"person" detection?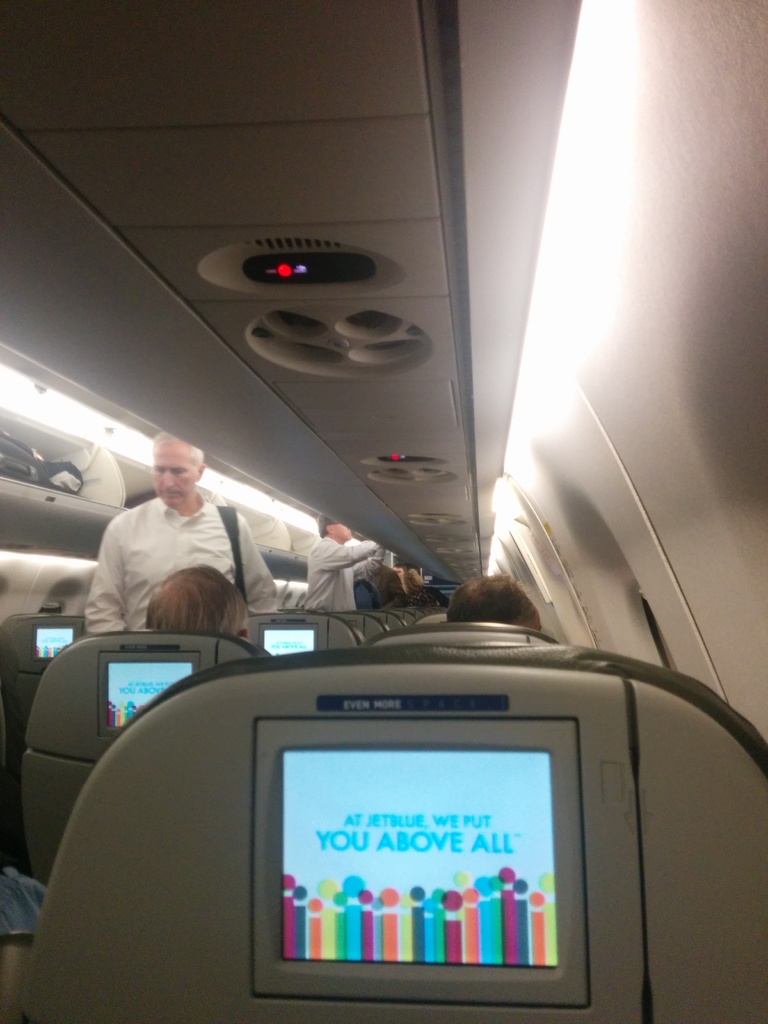
<box>365,564,407,605</box>
